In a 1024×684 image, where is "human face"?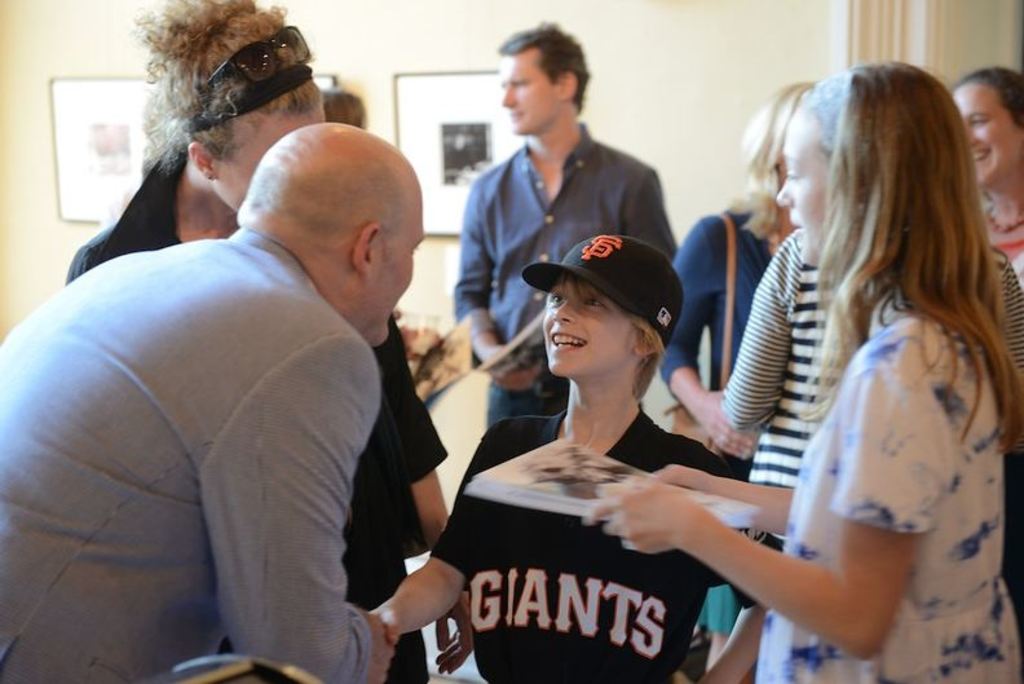
rect(213, 112, 328, 208).
